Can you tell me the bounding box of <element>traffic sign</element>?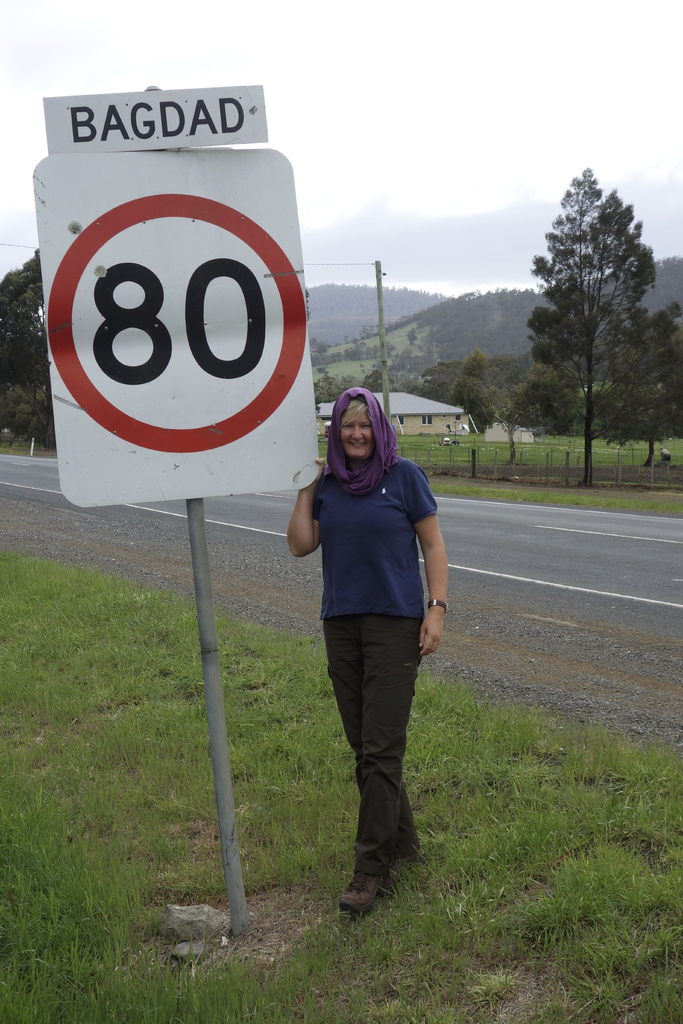
locate(31, 151, 329, 504).
